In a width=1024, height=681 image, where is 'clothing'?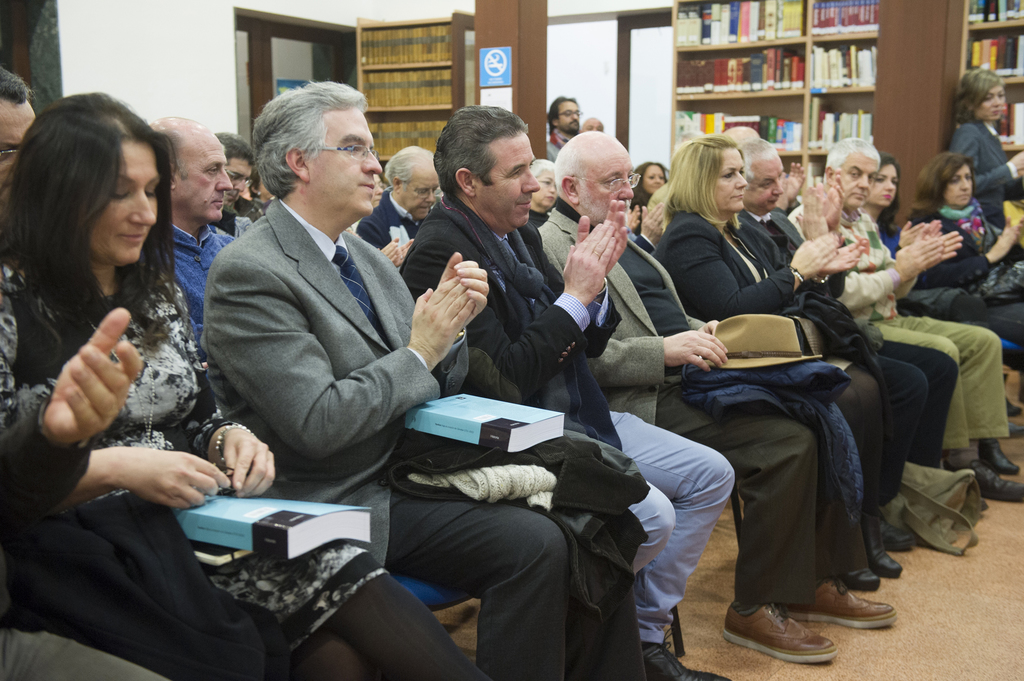
box(166, 220, 233, 339).
